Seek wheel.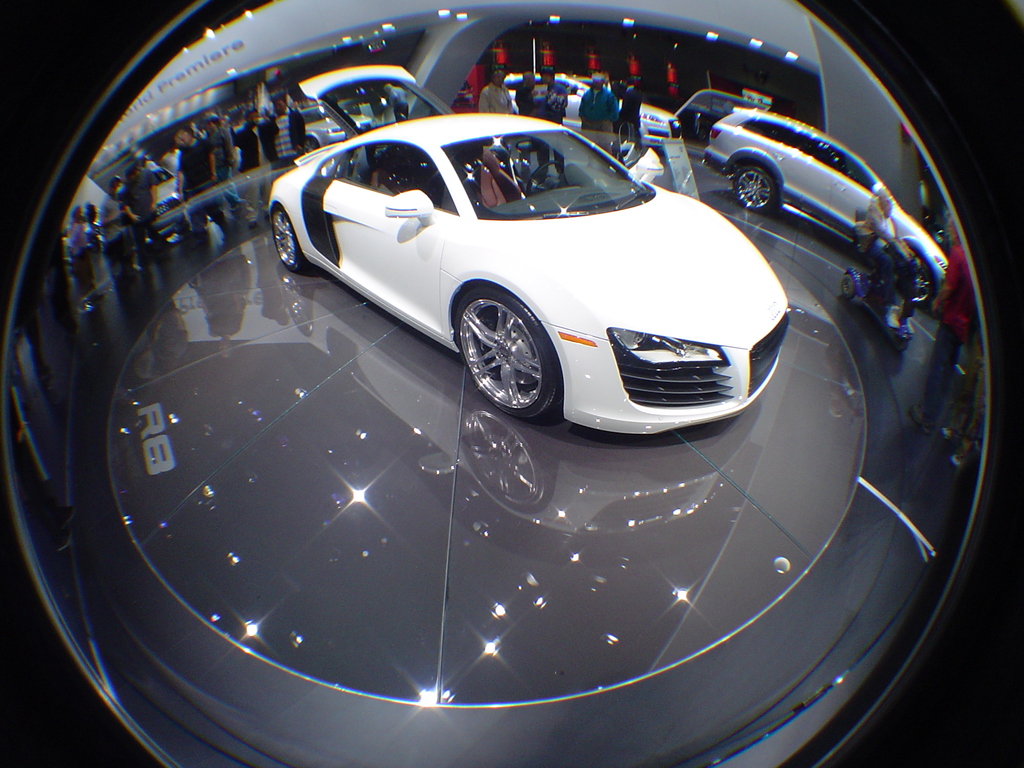
271:196:308:271.
